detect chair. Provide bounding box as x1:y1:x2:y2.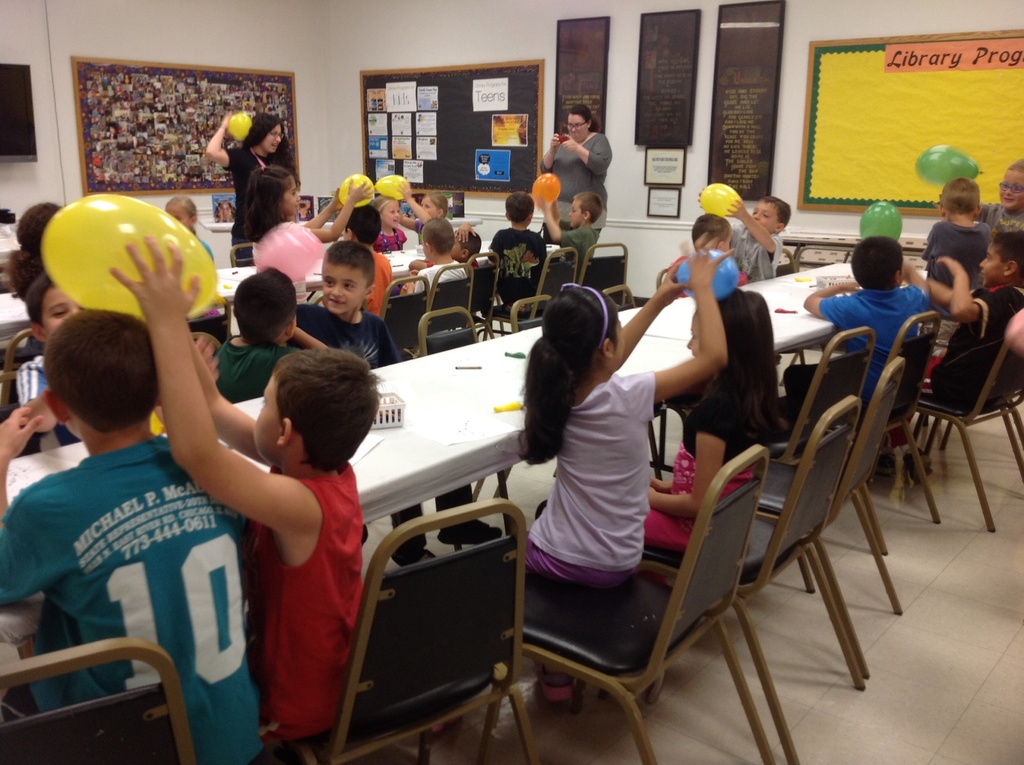
431:261:476:312.
